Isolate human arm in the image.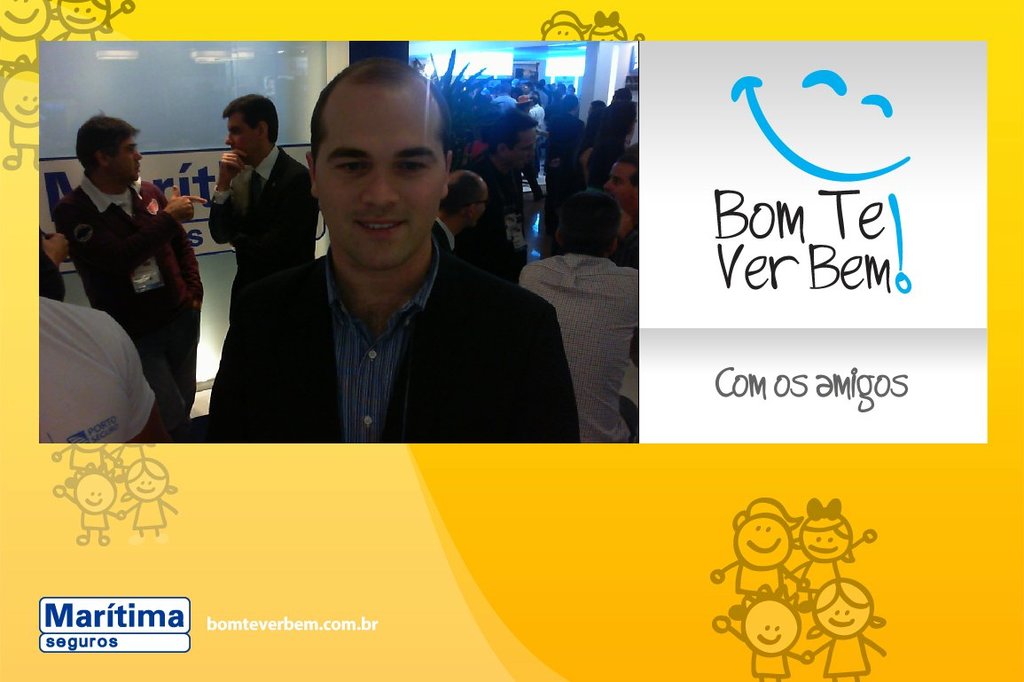
Isolated region: pyautogui.locateOnScreen(60, 186, 218, 286).
